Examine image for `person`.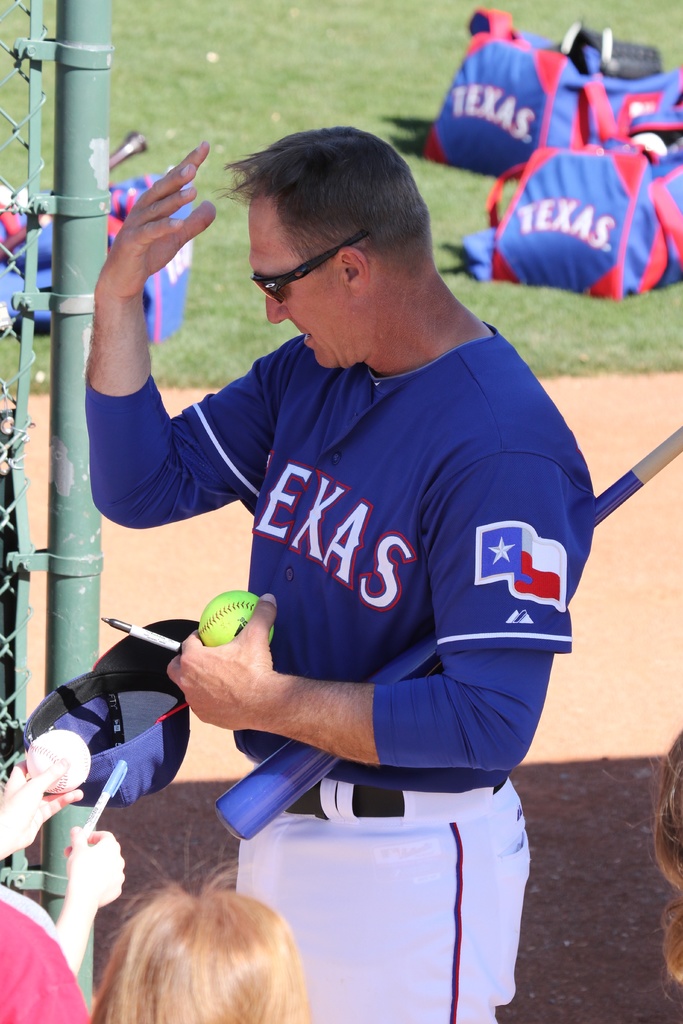
Examination result: crop(654, 725, 682, 984).
